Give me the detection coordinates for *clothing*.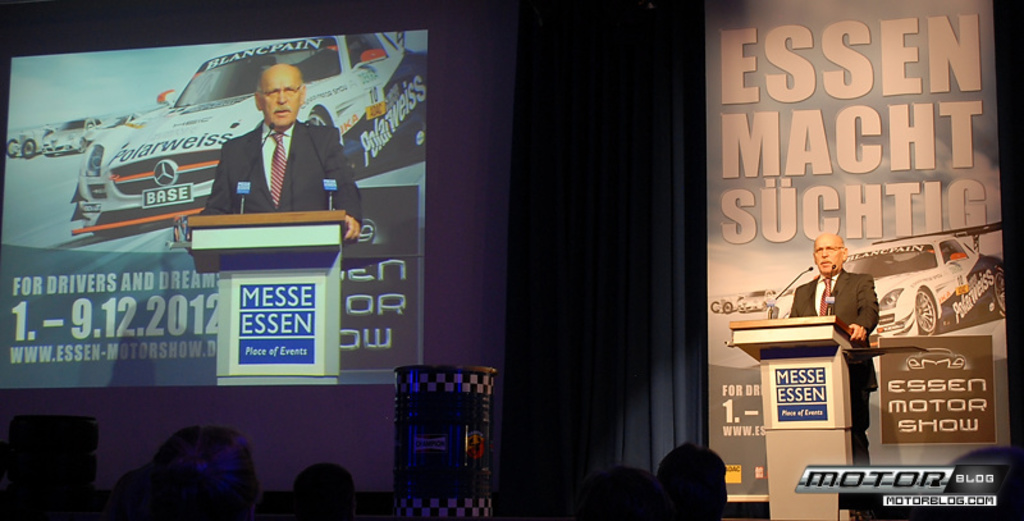
<box>783,265,876,477</box>.
